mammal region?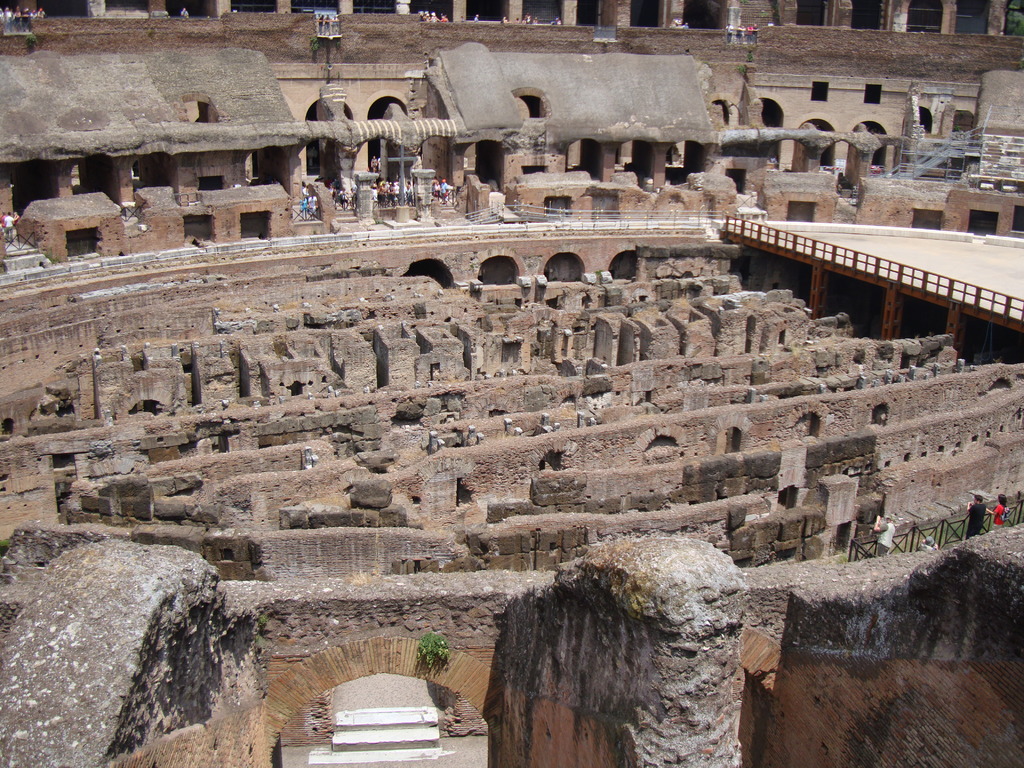
{"left": 556, "top": 17, "right": 563, "bottom": 26}
